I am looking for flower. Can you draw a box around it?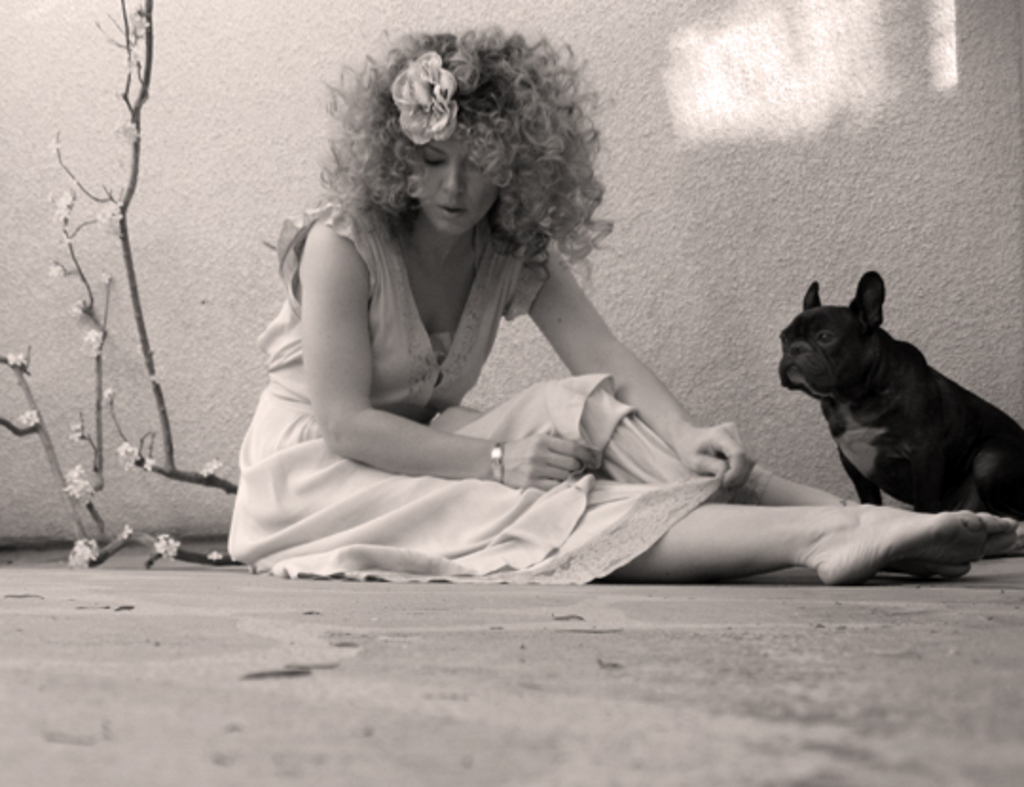
Sure, the bounding box is detection(101, 389, 118, 412).
